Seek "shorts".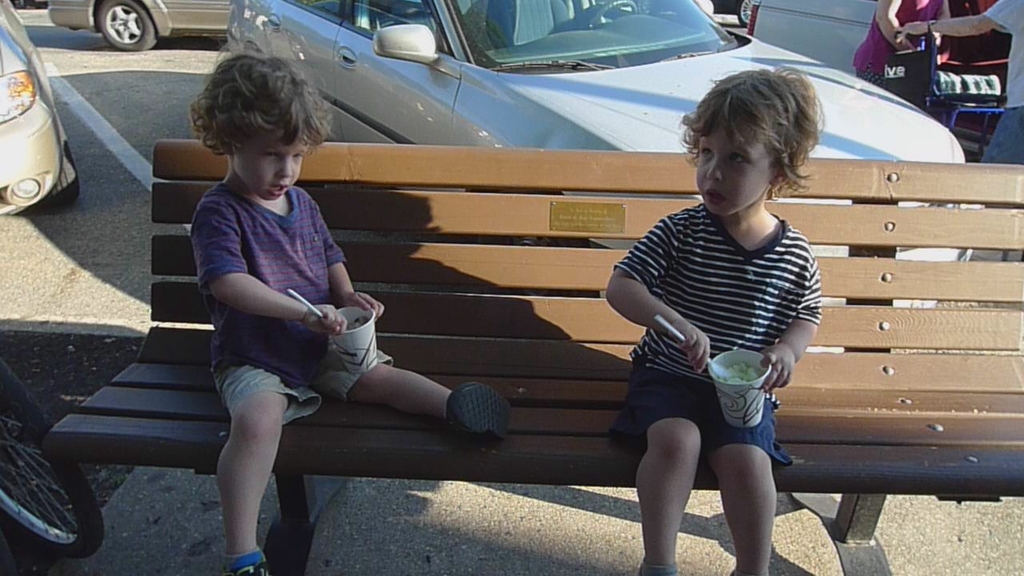
217/347/391/426.
